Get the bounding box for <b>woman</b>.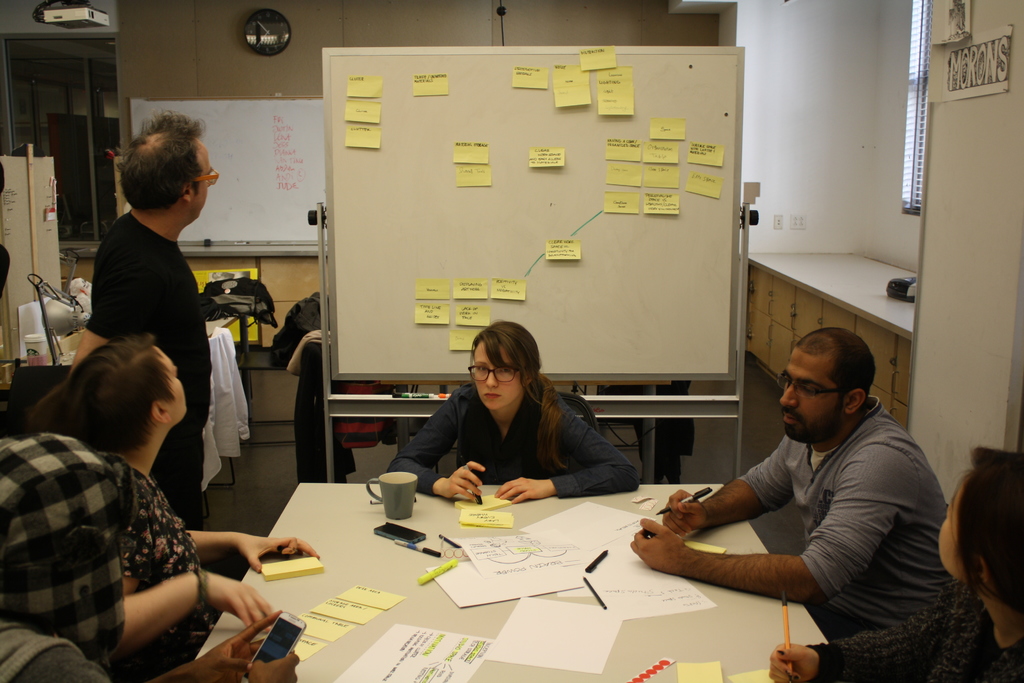
(x1=401, y1=318, x2=630, y2=516).
